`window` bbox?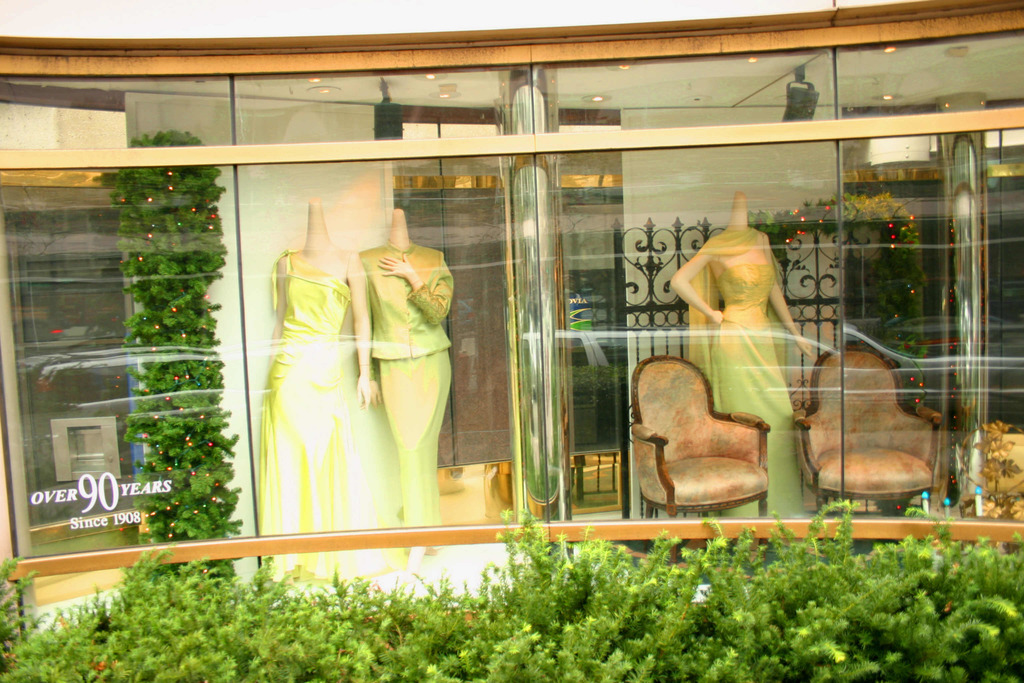
33:108:262:577
